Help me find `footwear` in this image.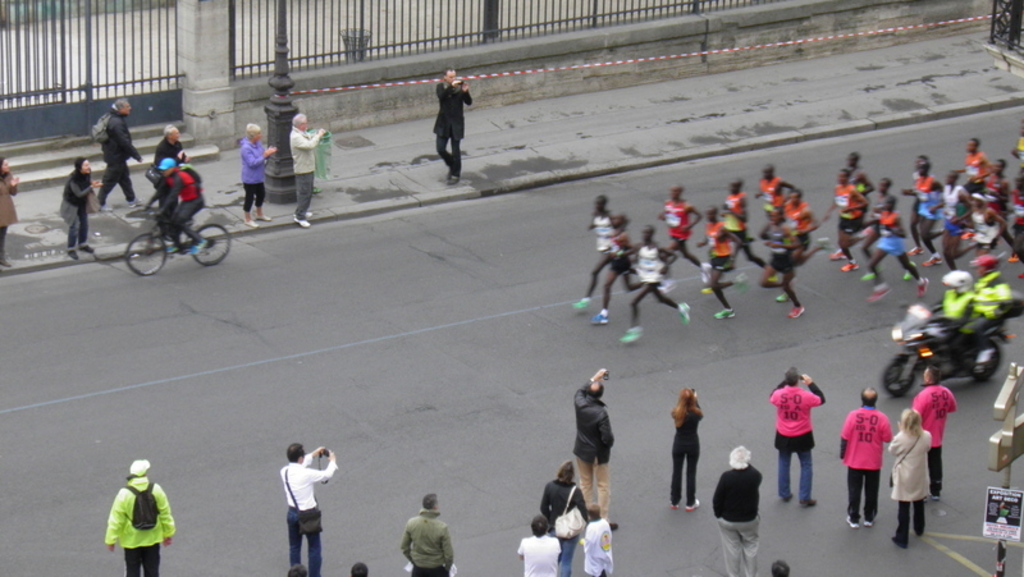
Found it: locate(922, 249, 945, 264).
